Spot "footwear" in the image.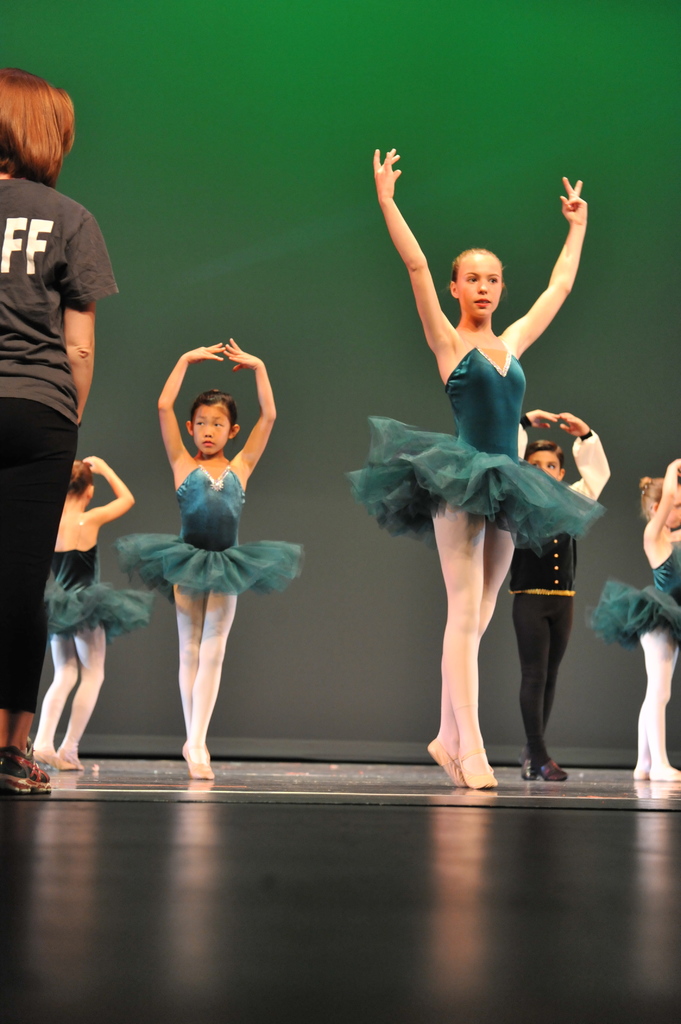
"footwear" found at left=522, top=750, right=536, bottom=781.
